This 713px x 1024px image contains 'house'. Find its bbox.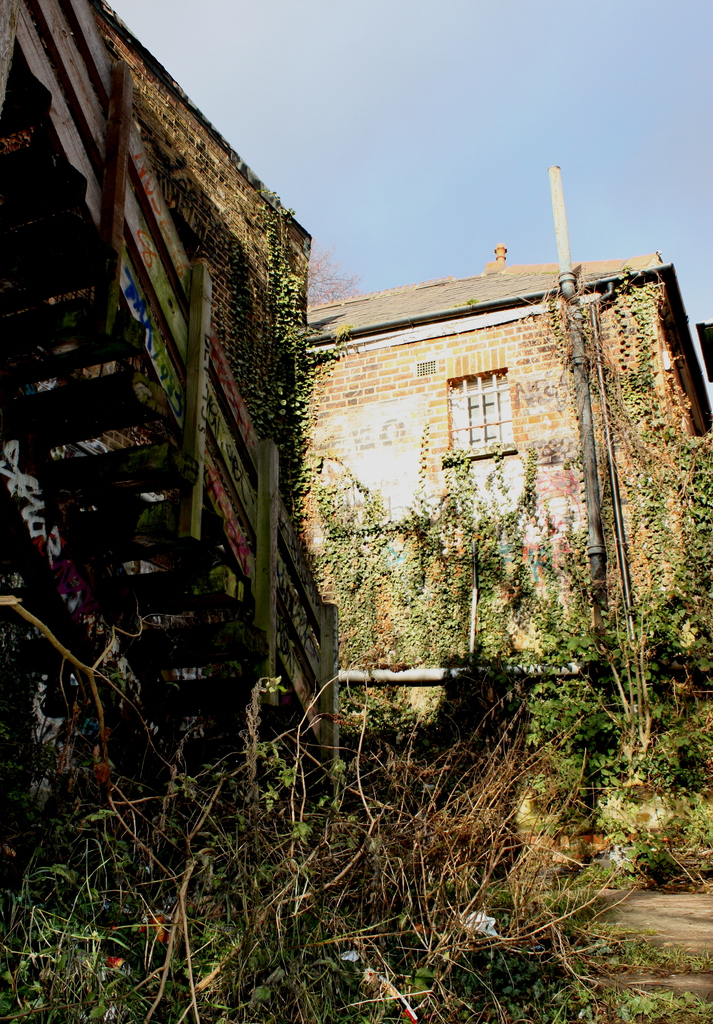
[left=314, top=248, right=707, bottom=707].
